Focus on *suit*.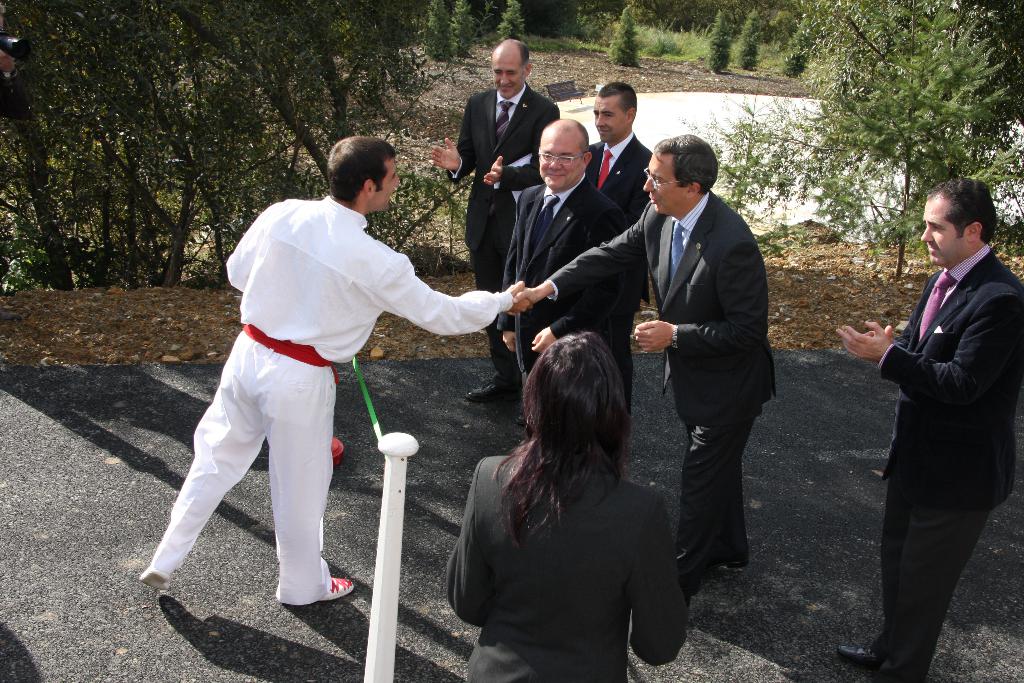
Focused at [441,456,688,682].
